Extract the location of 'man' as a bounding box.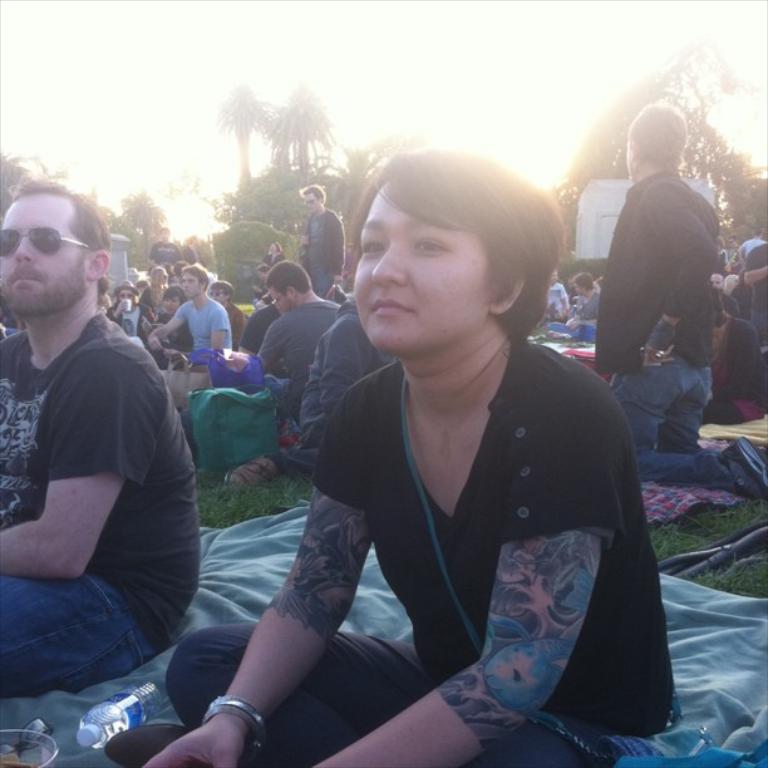
locate(0, 169, 228, 728).
